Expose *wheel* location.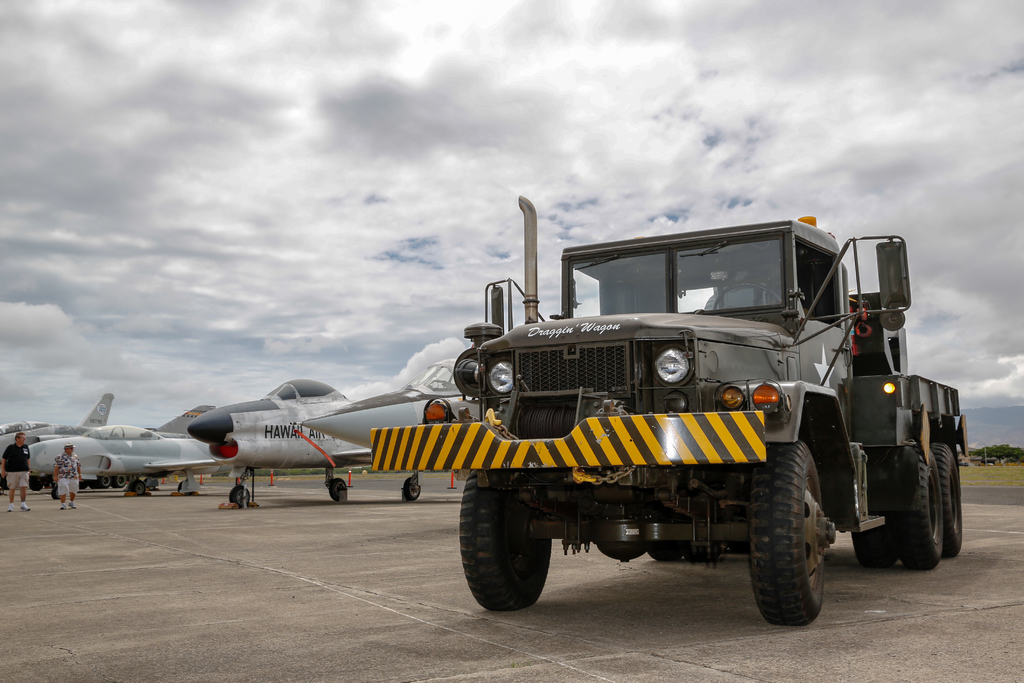
Exposed at left=51, top=486, right=63, bottom=499.
